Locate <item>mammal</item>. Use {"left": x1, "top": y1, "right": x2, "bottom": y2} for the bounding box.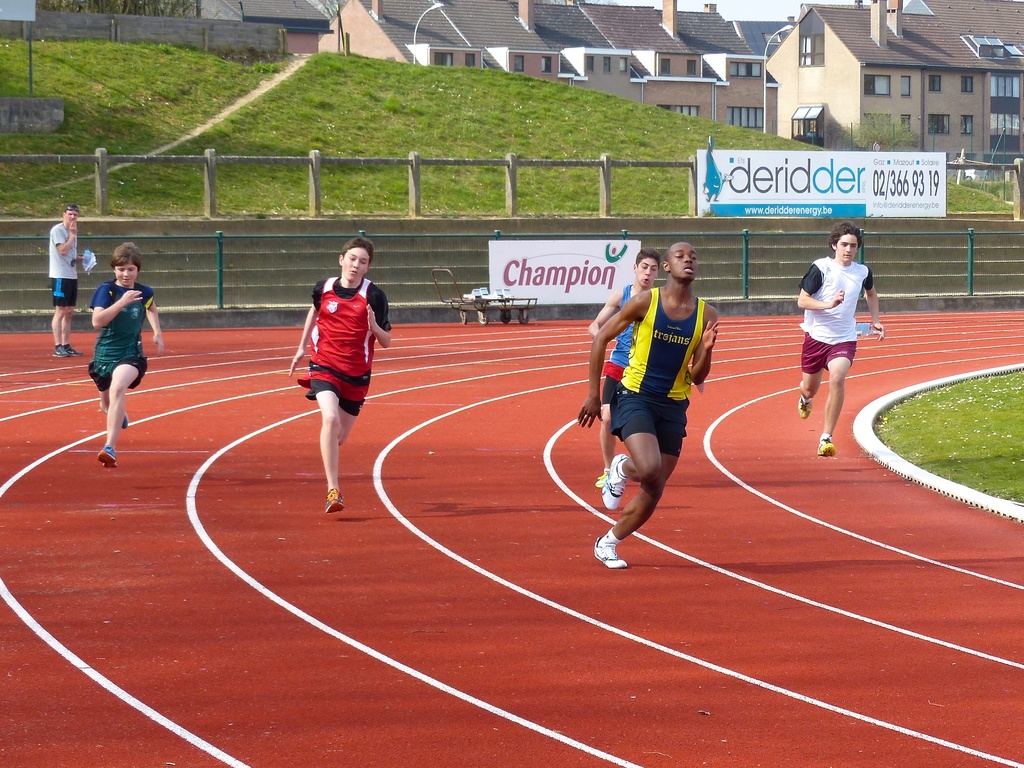
{"left": 586, "top": 243, "right": 658, "bottom": 493}.
